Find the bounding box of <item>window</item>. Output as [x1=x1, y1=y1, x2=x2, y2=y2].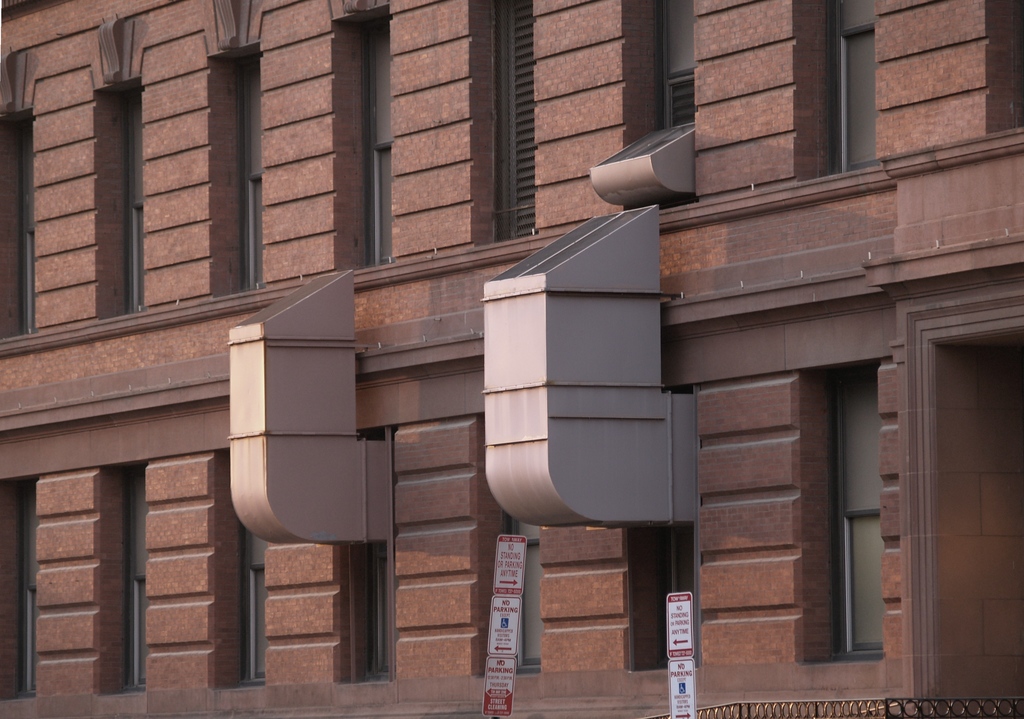
[x1=801, y1=315, x2=902, y2=663].
